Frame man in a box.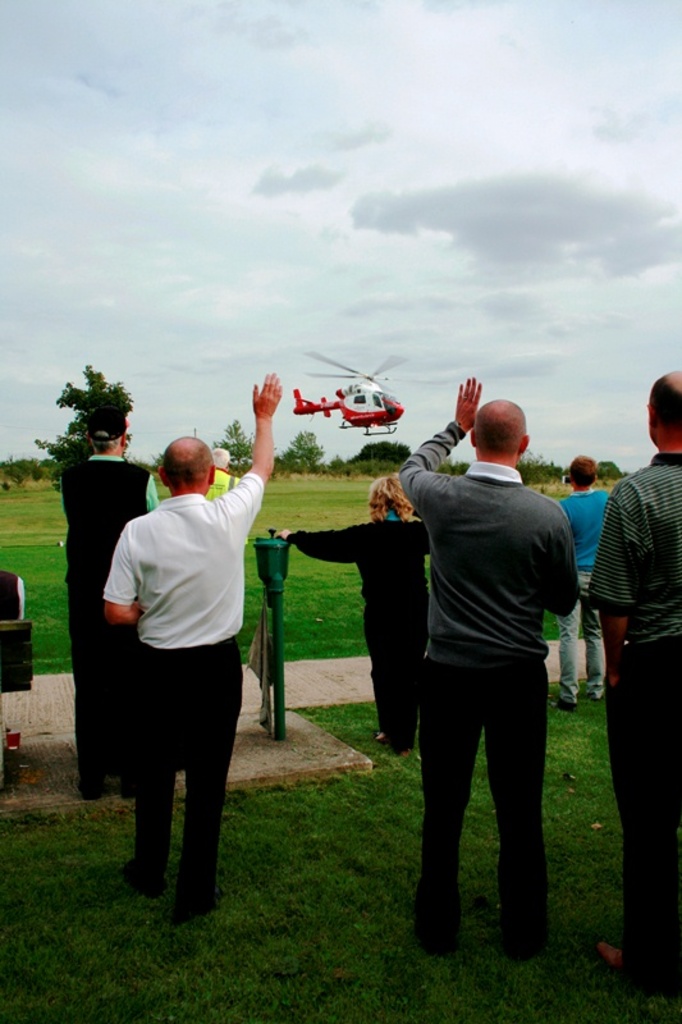
386/369/589/965.
